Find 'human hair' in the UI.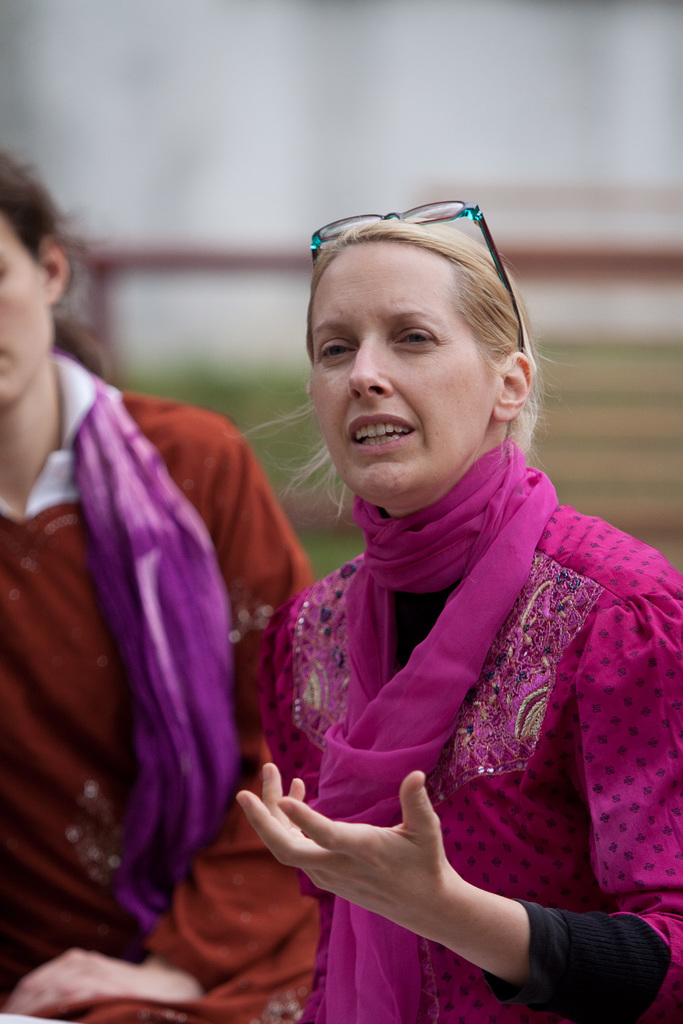
UI element at 233 221 566 525.
